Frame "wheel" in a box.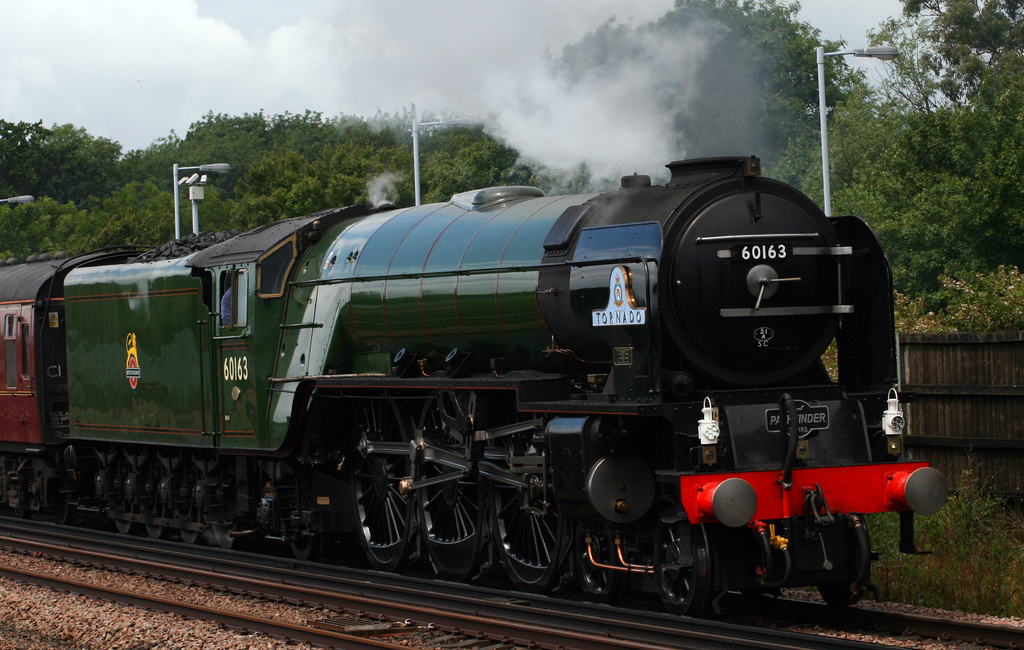
BBox(411, 396, 490, 585).
